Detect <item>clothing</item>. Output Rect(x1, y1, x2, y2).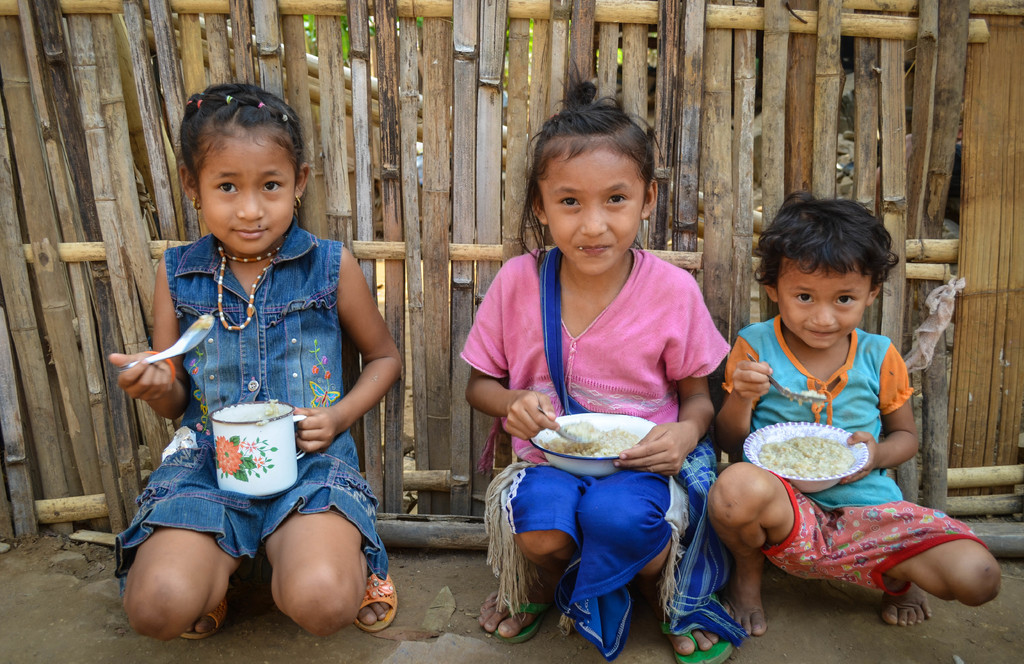
Rect(461, 250, 730, 663).
